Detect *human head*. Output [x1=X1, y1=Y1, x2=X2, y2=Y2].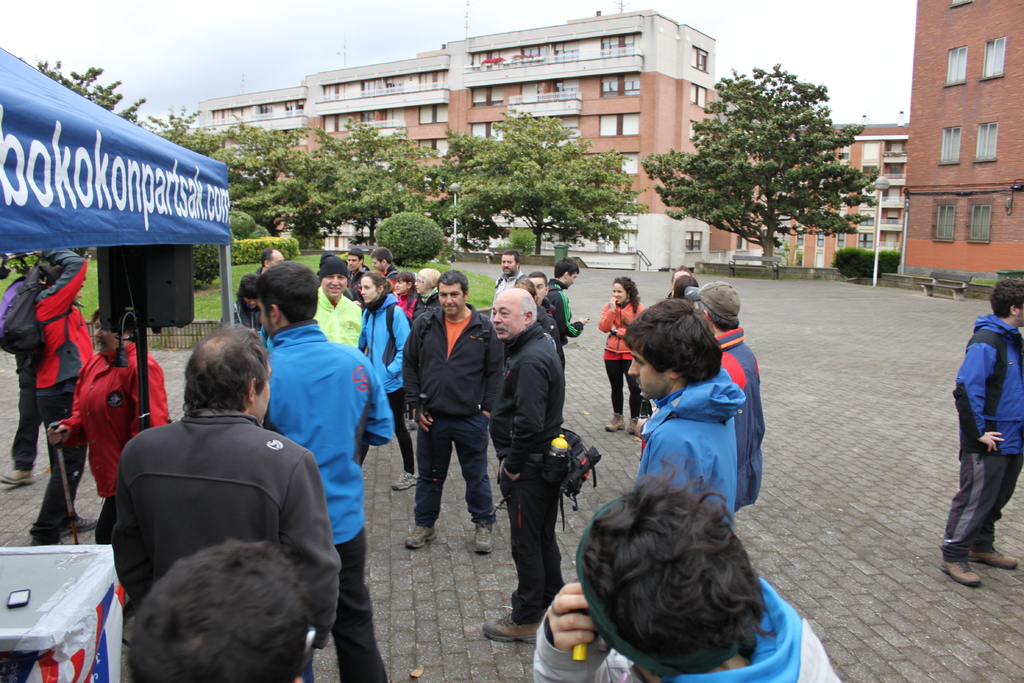
[x1=415, y1=268, x2=440, y2=298].
